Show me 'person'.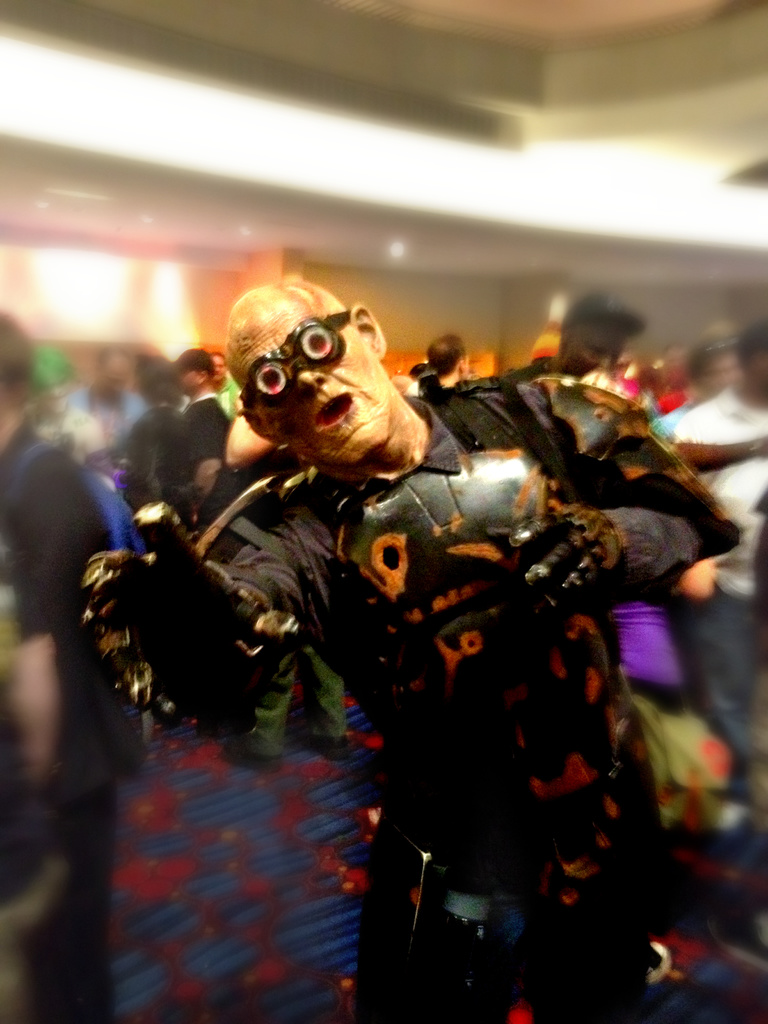
'person' is here: (0,308,130,1023).
